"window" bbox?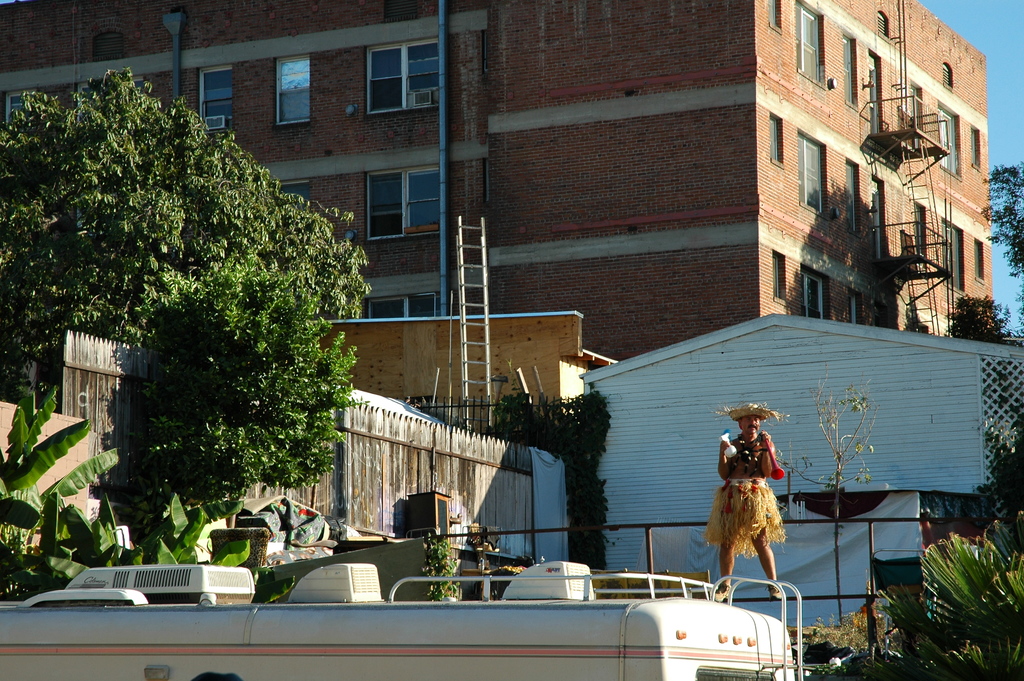
crop(772, 250, 784, 301)
